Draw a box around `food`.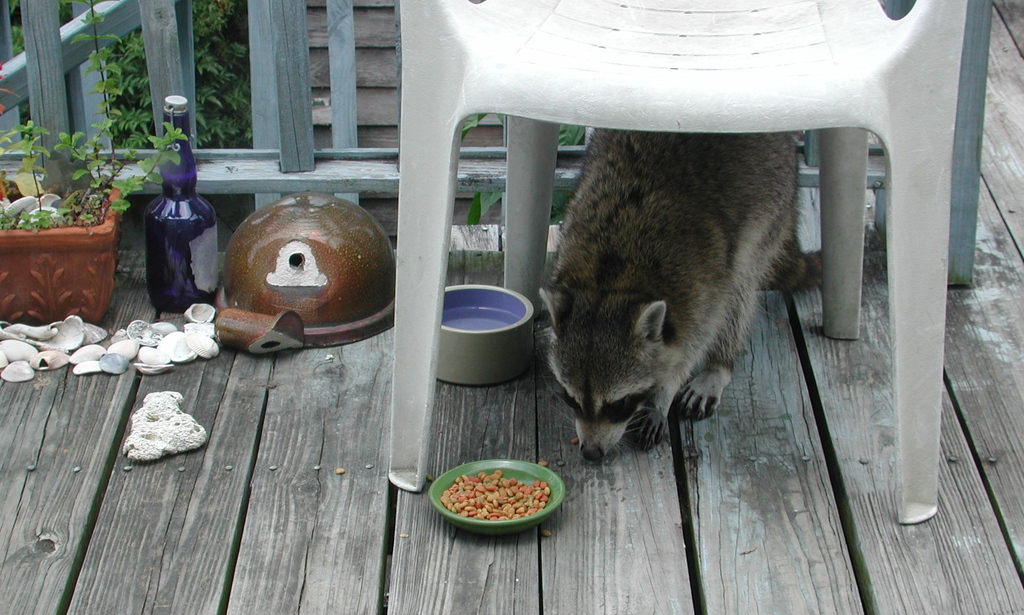
537:457:547:468.
